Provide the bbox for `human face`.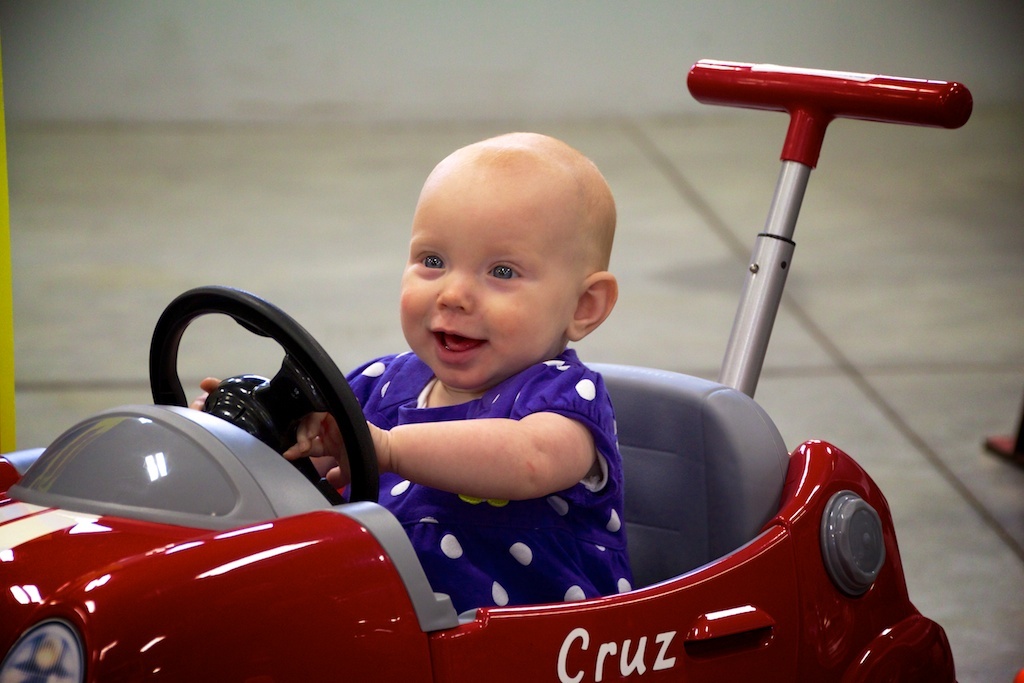
l=398, t=198, r=582, b=393.
